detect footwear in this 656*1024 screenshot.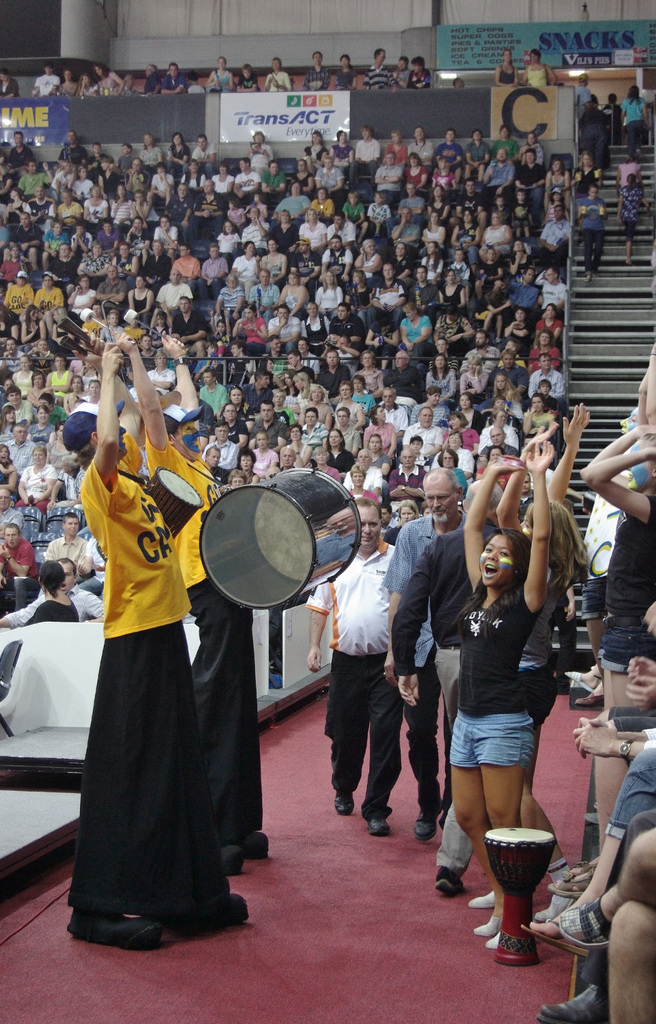
Detection: <box>332,783,357,812</box>.
